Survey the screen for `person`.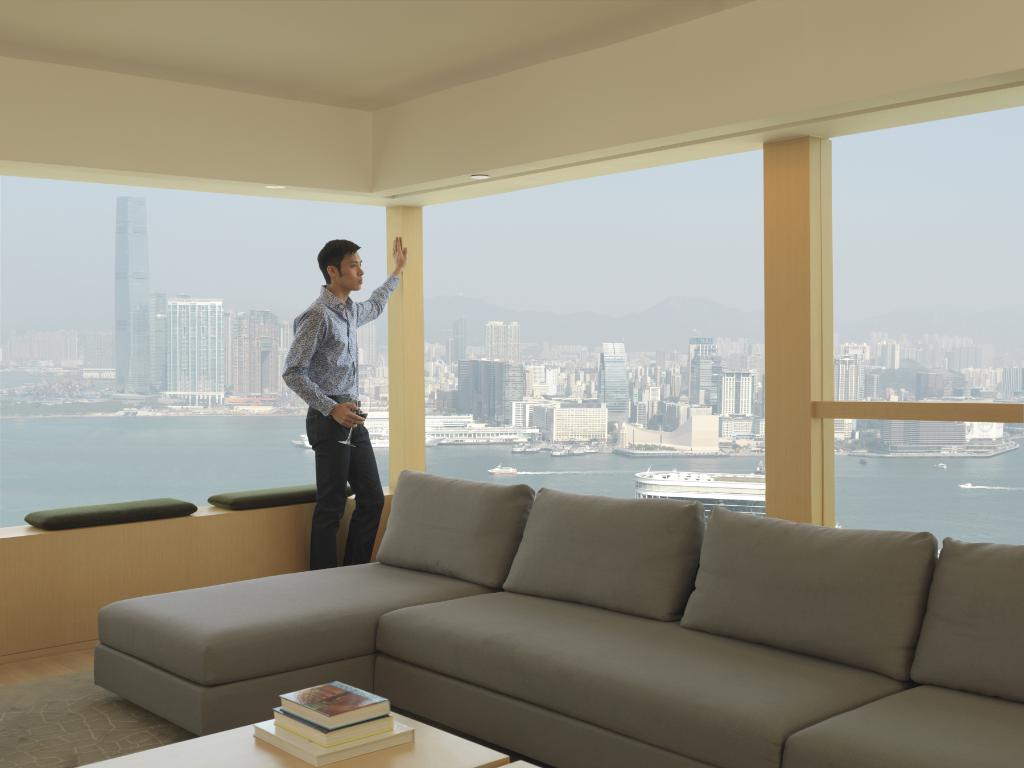
Survey found: (left=276, top=230, right=411, bottom=566).
